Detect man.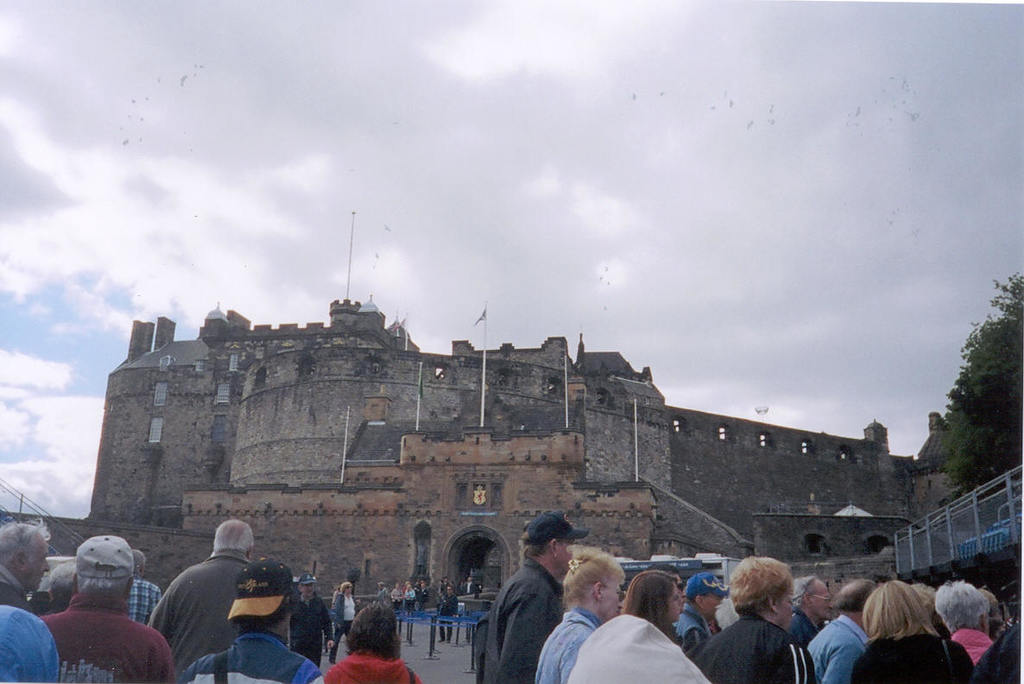
Detected at bbox=(472, 509, 590, 683).
